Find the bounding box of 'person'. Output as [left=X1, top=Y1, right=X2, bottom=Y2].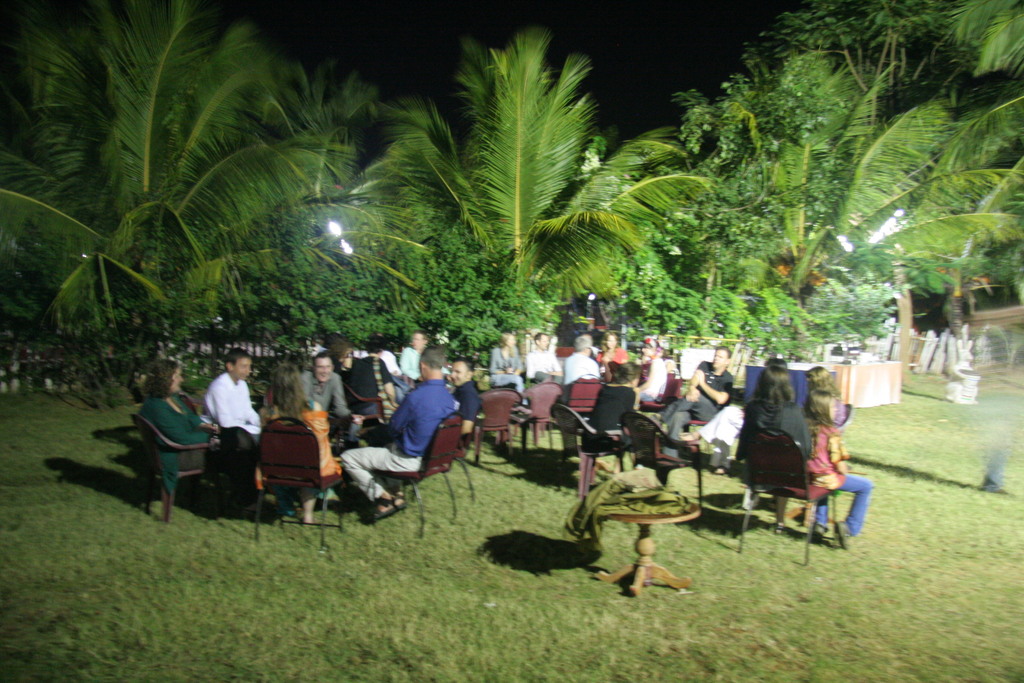
[left=267, top=365, right=344, bottom=525].
